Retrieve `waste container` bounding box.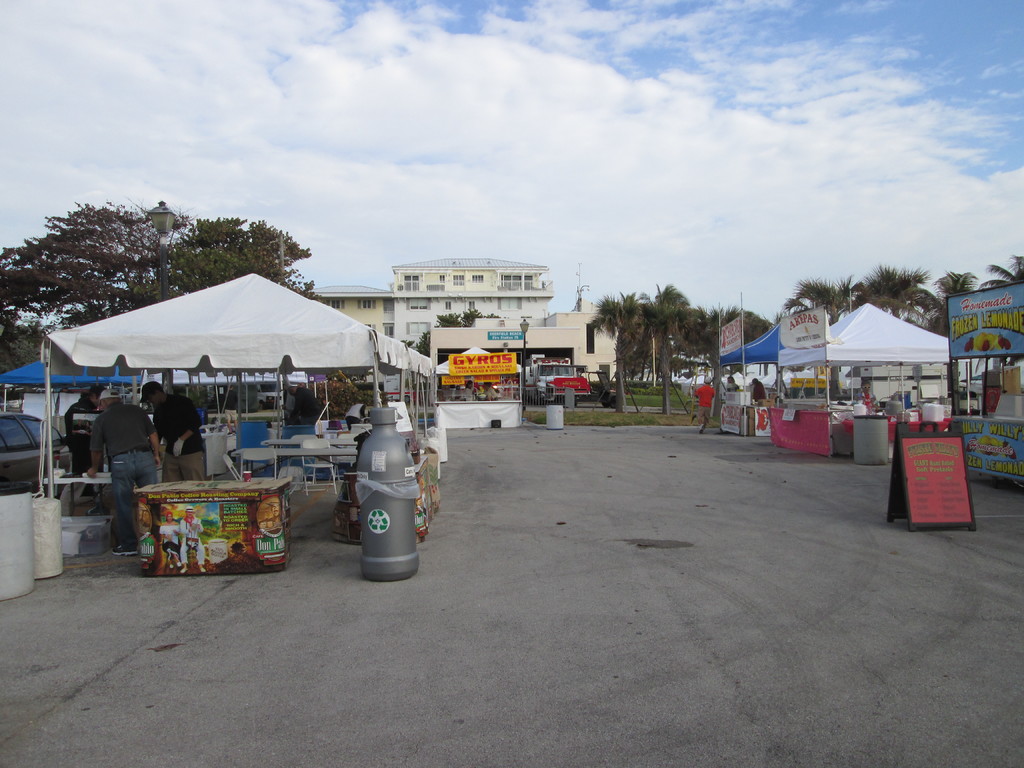
Bounding box: bbox(852, 413, 897, 466).
